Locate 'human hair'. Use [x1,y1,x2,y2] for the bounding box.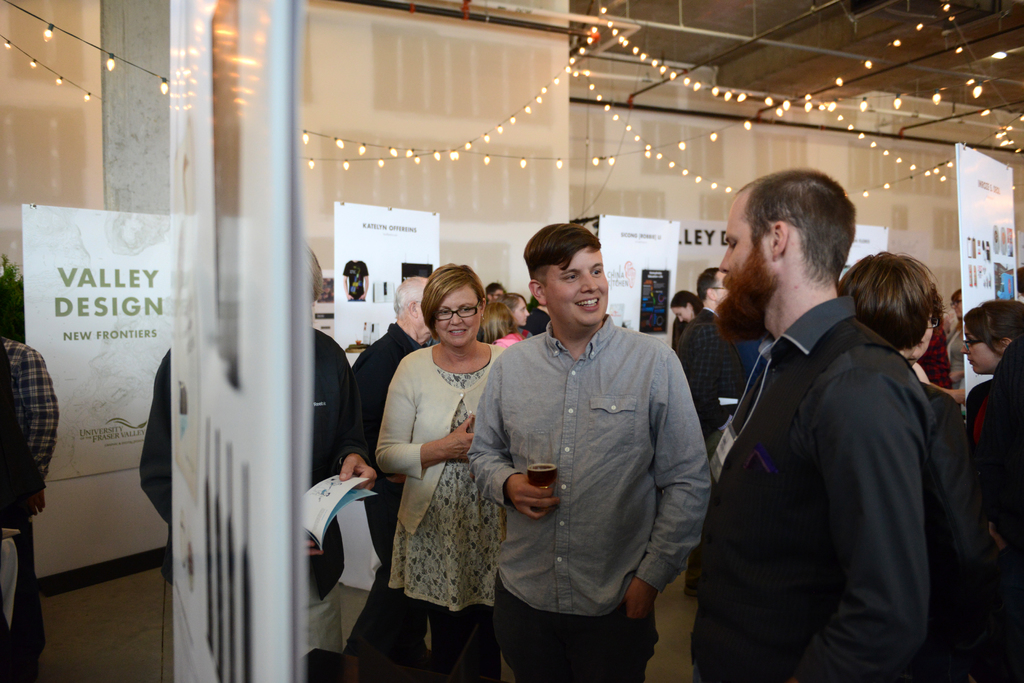
[961,299,1023,362].
